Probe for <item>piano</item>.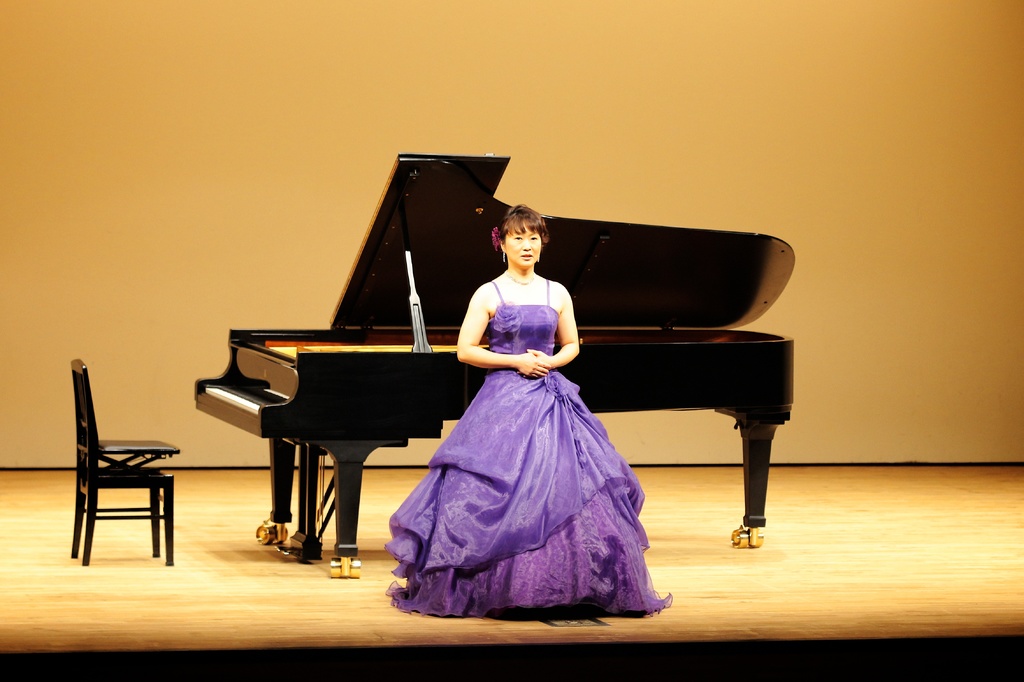
Probe result: BBox(189, 144, 803, 584).
